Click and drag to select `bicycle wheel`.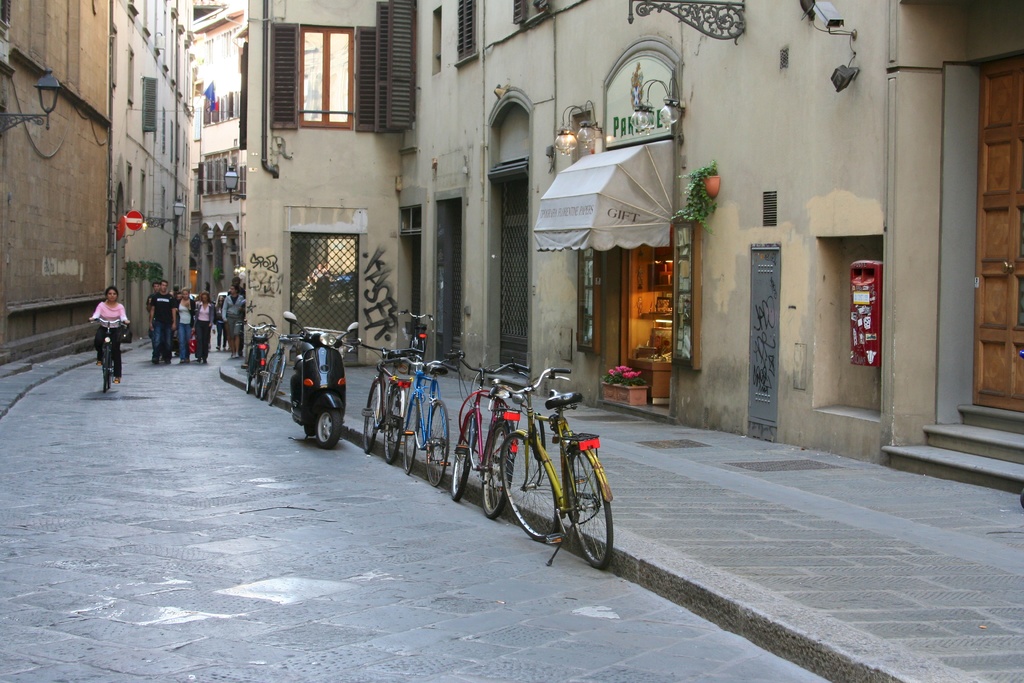
Selection: bbox=(452, 413, 479, 503).
